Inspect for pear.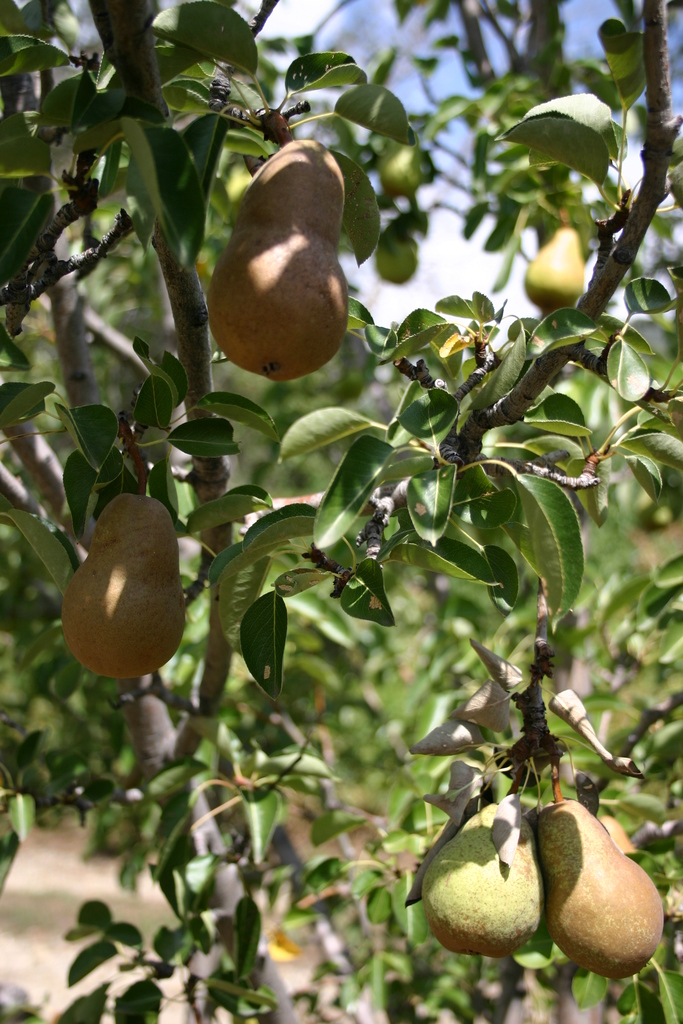
Inspection: pyautogui.locateOnScreen(518, 230, 581, 314).
